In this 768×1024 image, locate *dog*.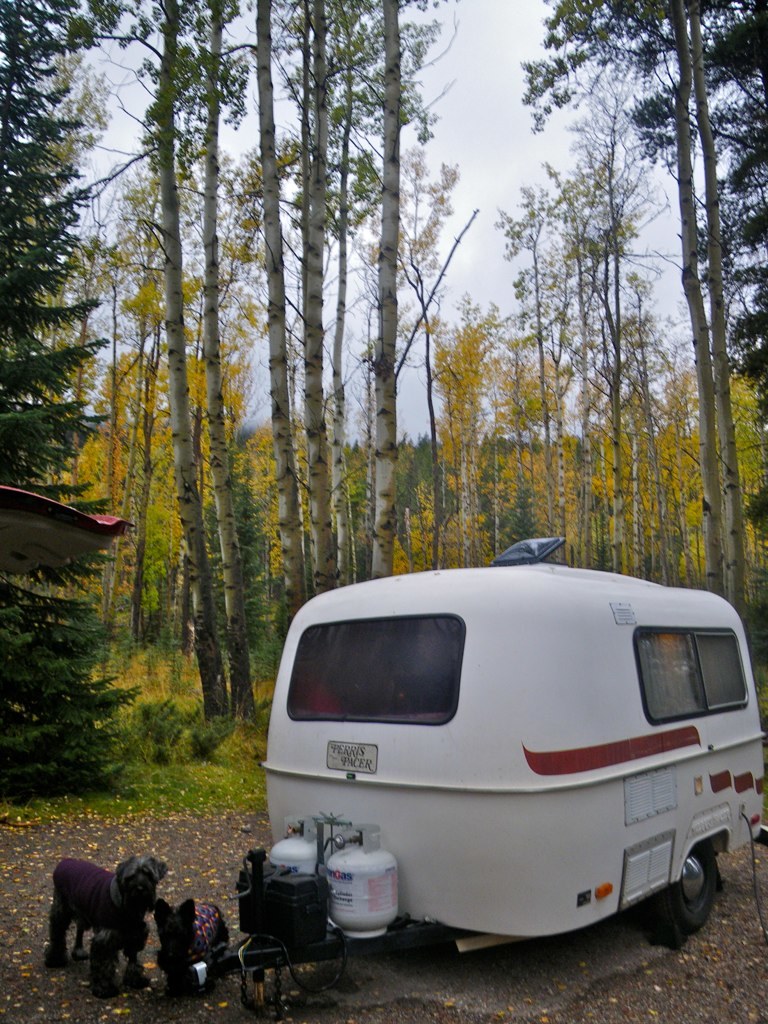
Bounding box: 151 897 229 973.
